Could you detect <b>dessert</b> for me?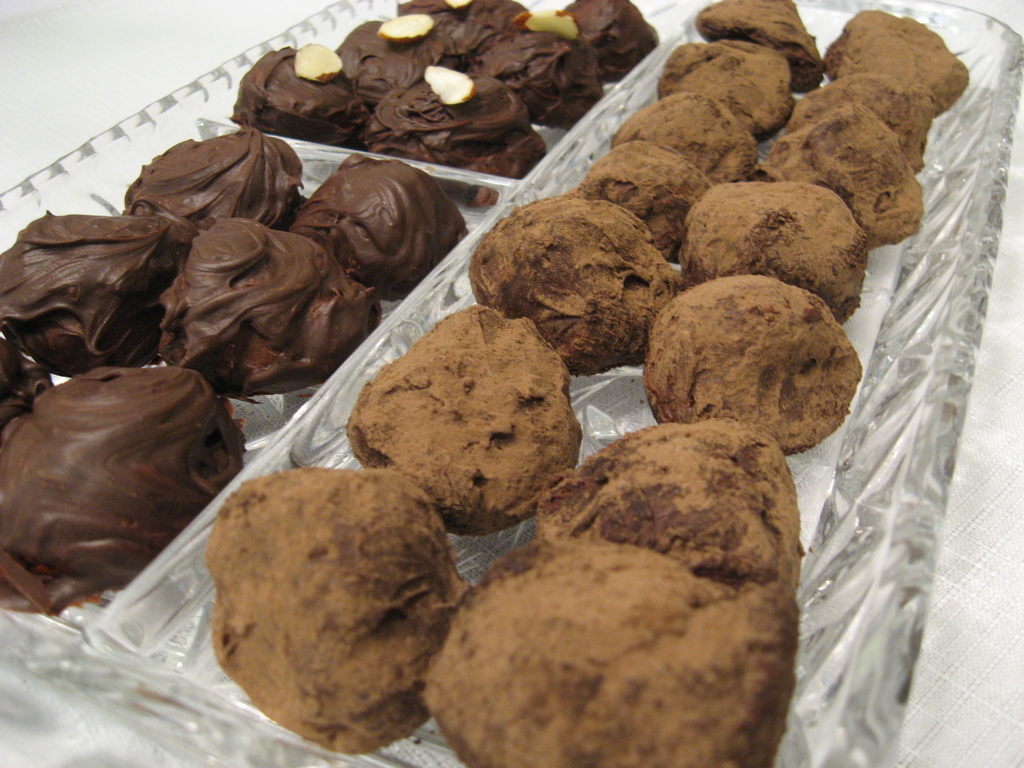
Detection result: (x1=390, y1=0, x2=525, y2=55).
